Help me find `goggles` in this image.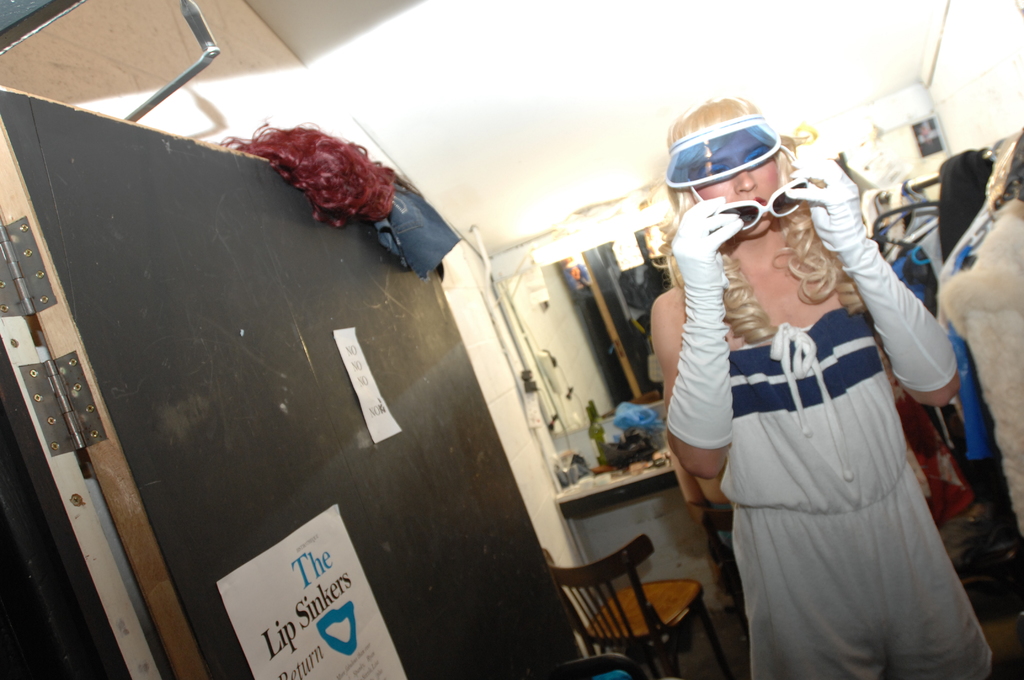
Found it: [689,146,807,228].
